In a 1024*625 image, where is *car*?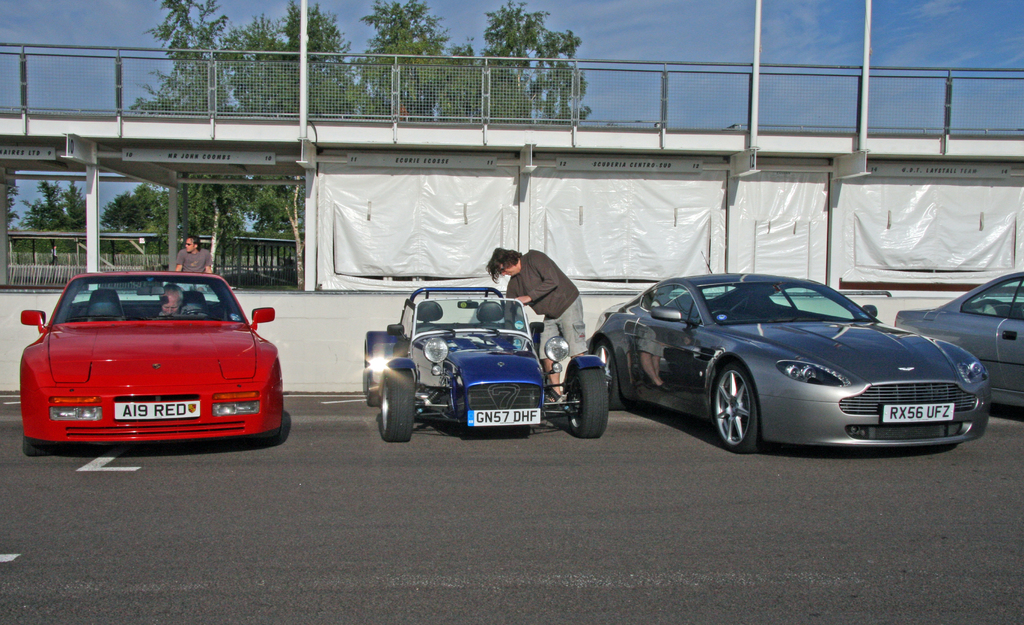
Rect(365, 283, 612, 436).
